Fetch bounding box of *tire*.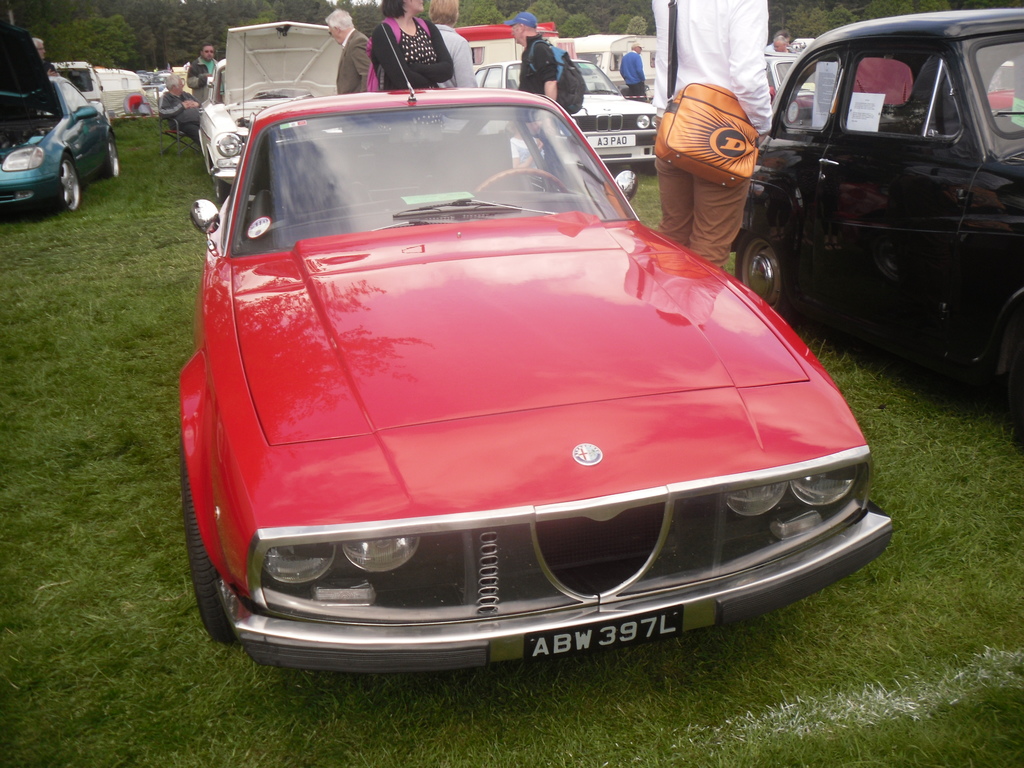
Bbox: region(51, 156, 80, 212).
